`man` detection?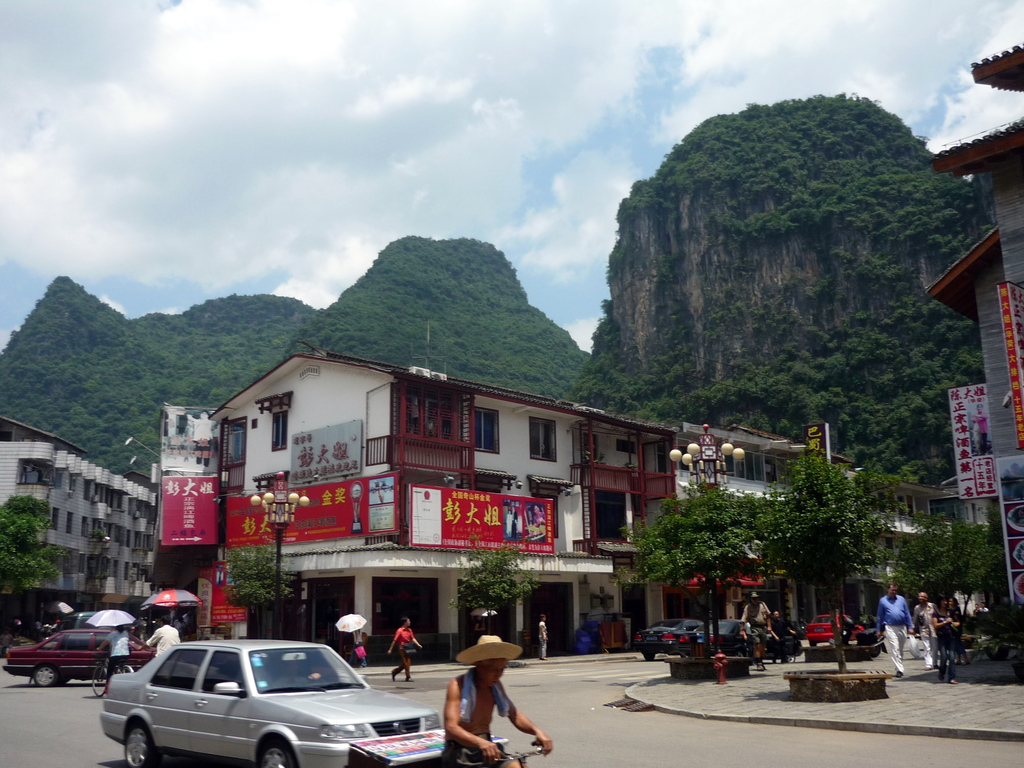
{"left": 742, "top": 589, "right": 774, "bottom": 670}
